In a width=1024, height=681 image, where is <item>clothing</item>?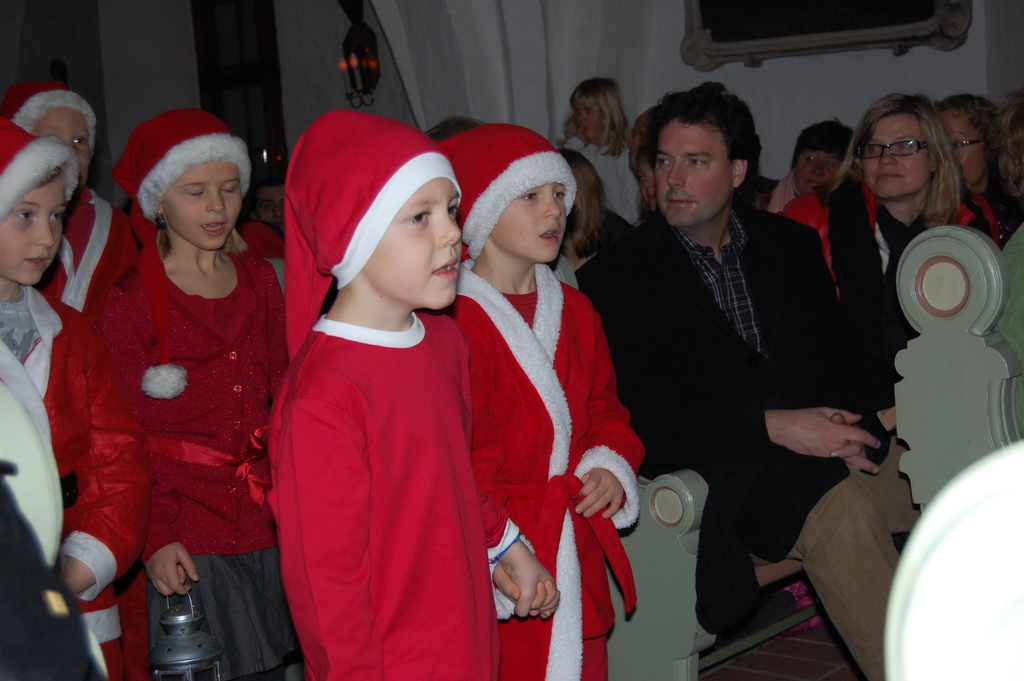
crop(0, 289, 155, 680).
